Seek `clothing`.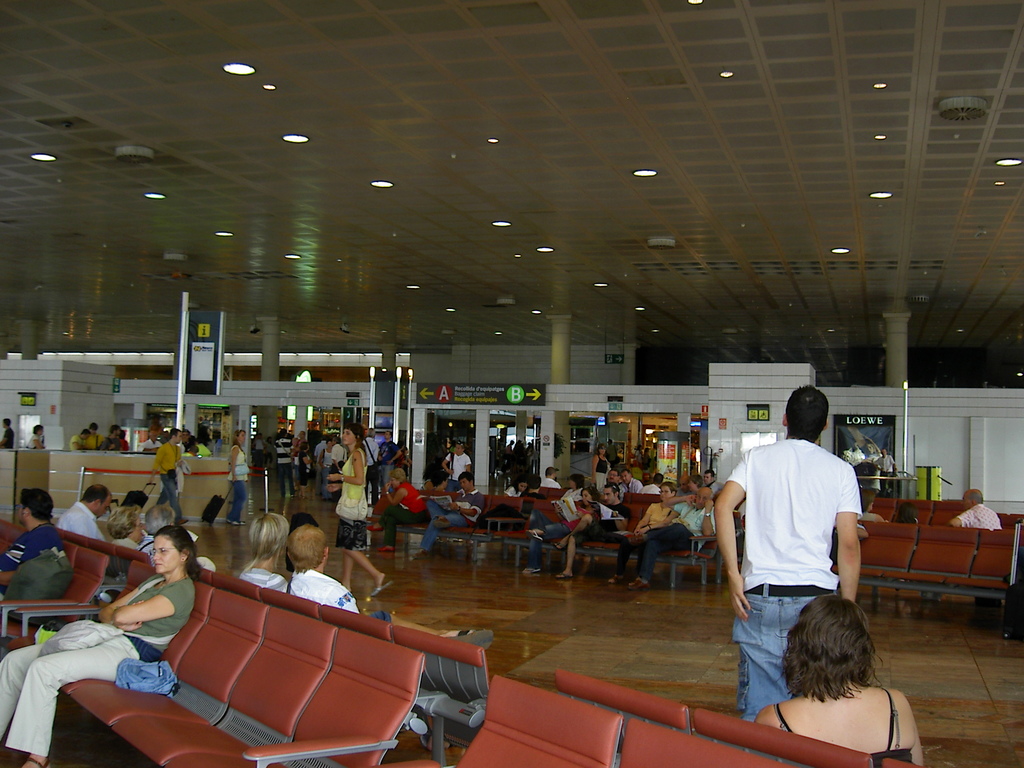
337 442 368 547.
